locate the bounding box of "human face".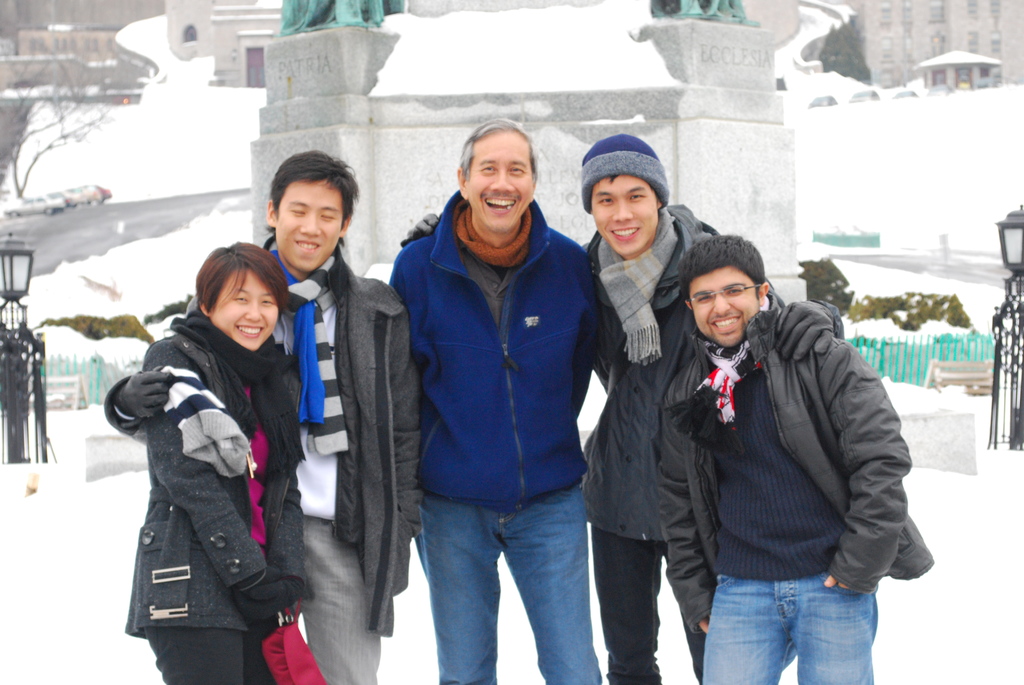
Bounding box: <region>279, 179, 340, 274</region>.
